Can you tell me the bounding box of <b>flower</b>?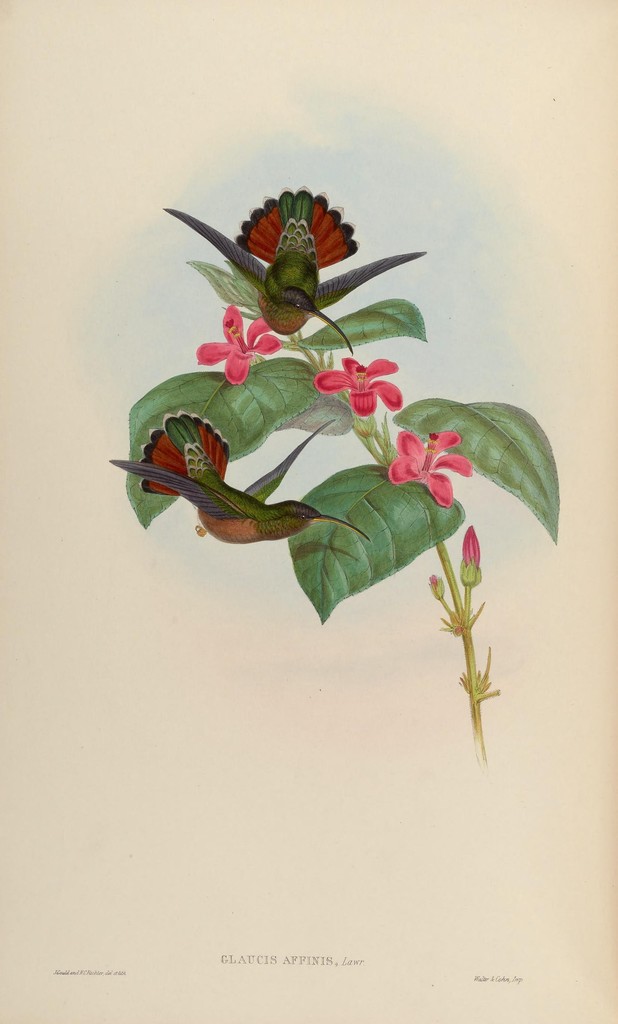
(389, 426, 476, 508).
